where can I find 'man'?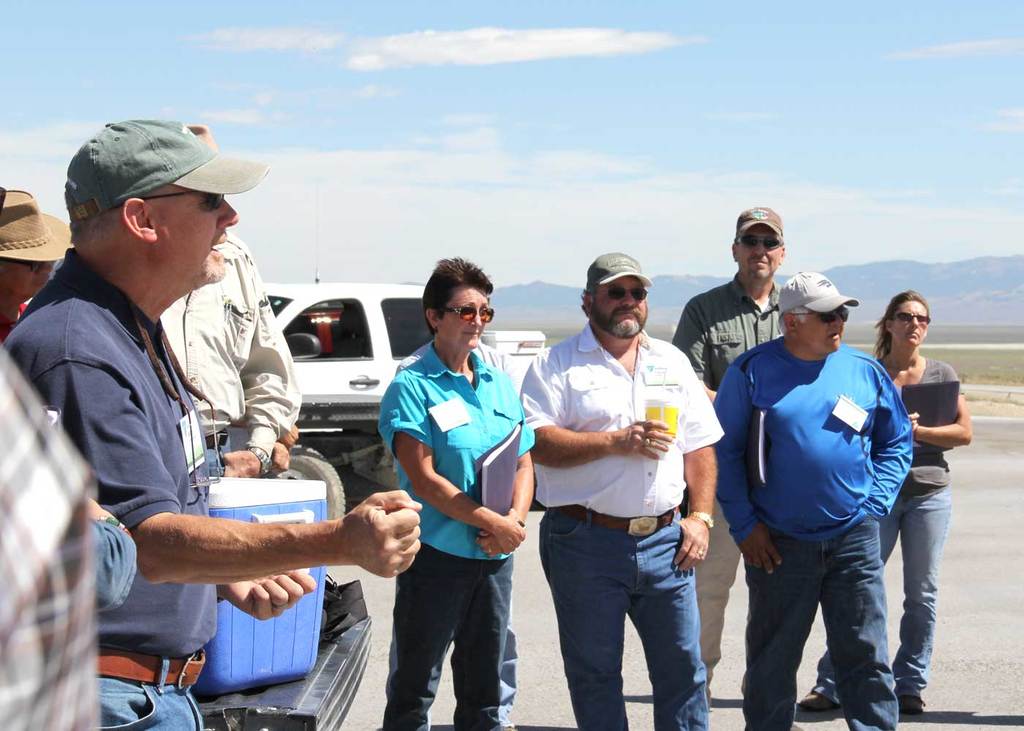
You can find it at select_region(713, 273, 914, 730).
